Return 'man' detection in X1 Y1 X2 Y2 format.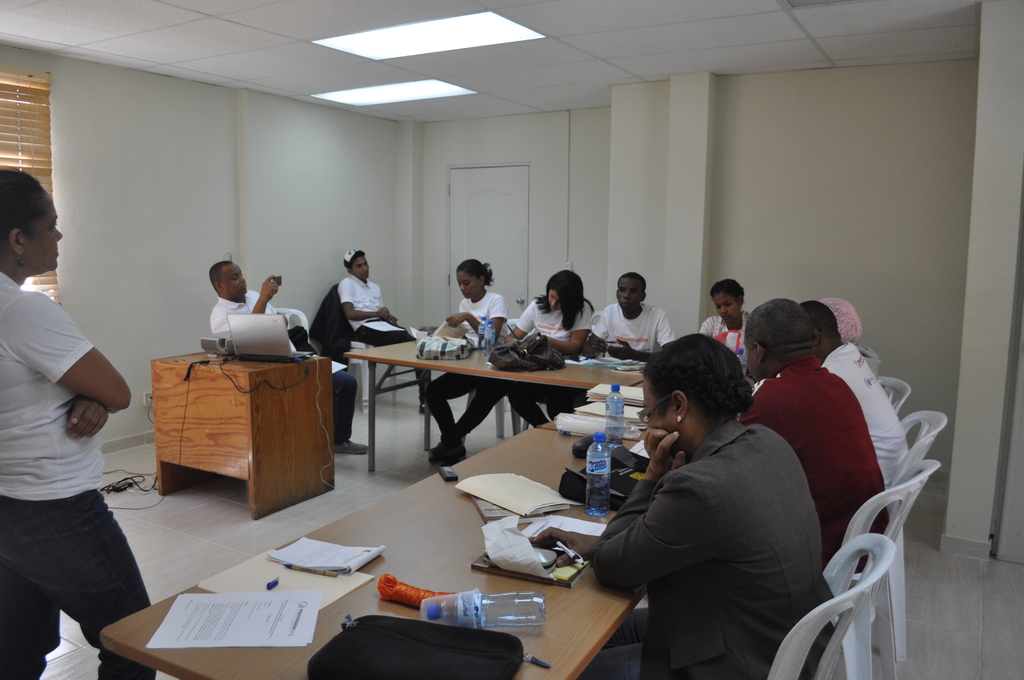
202 252 385 473.
